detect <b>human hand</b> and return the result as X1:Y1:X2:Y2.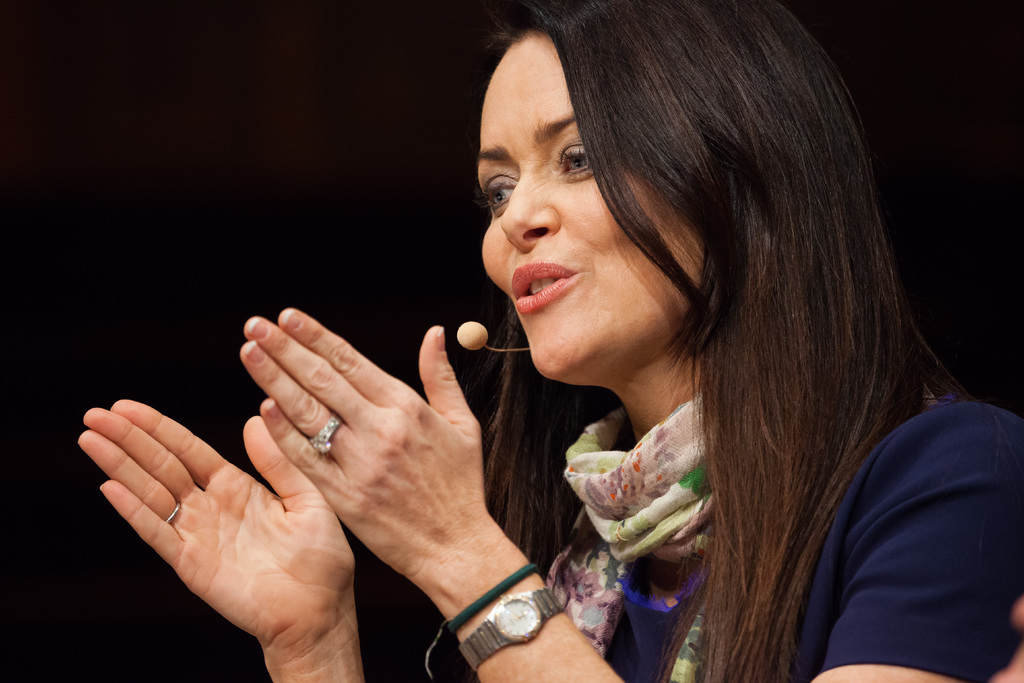
76:397:358:655.
